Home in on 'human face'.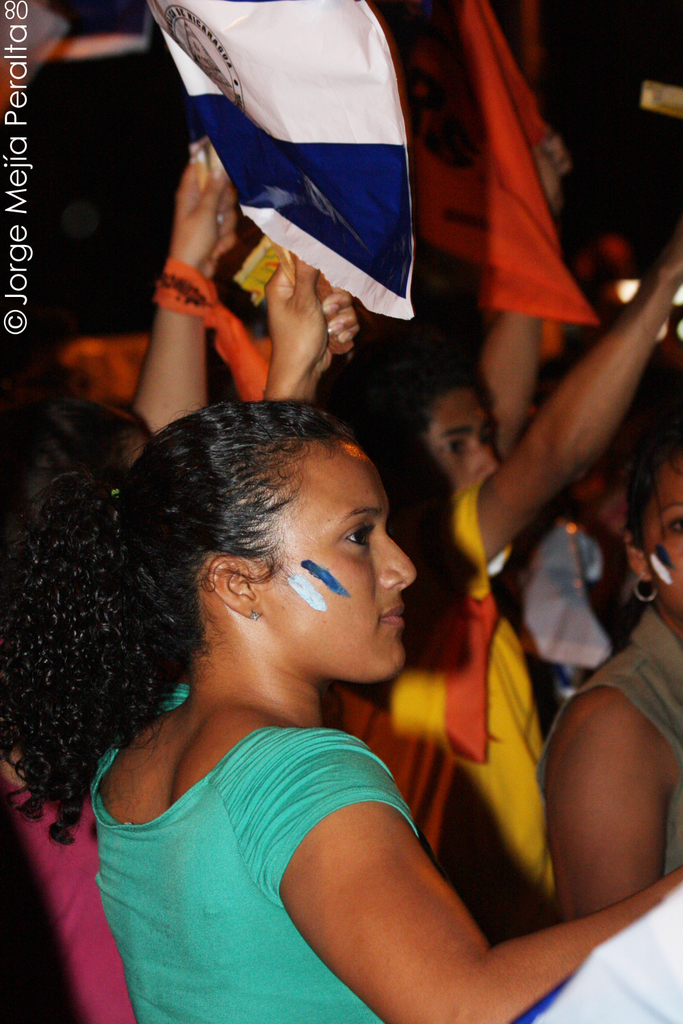
Homed in at left=549, top=377, right=621, bottom=512.
